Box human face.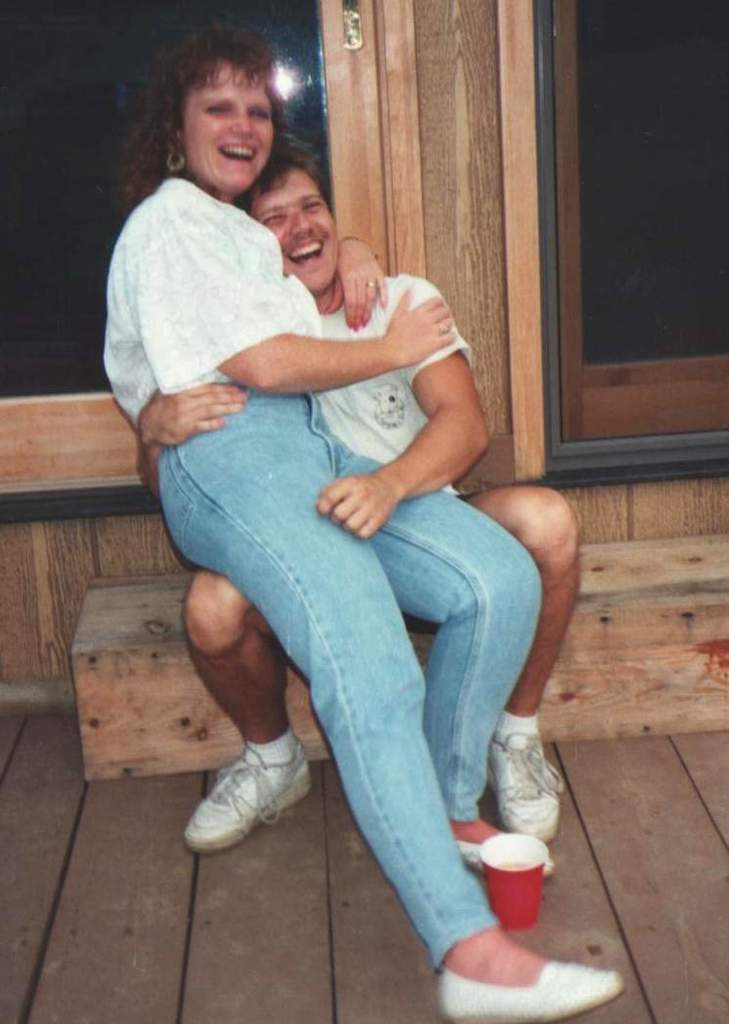
l=254, t=167, r=348, b=297.
